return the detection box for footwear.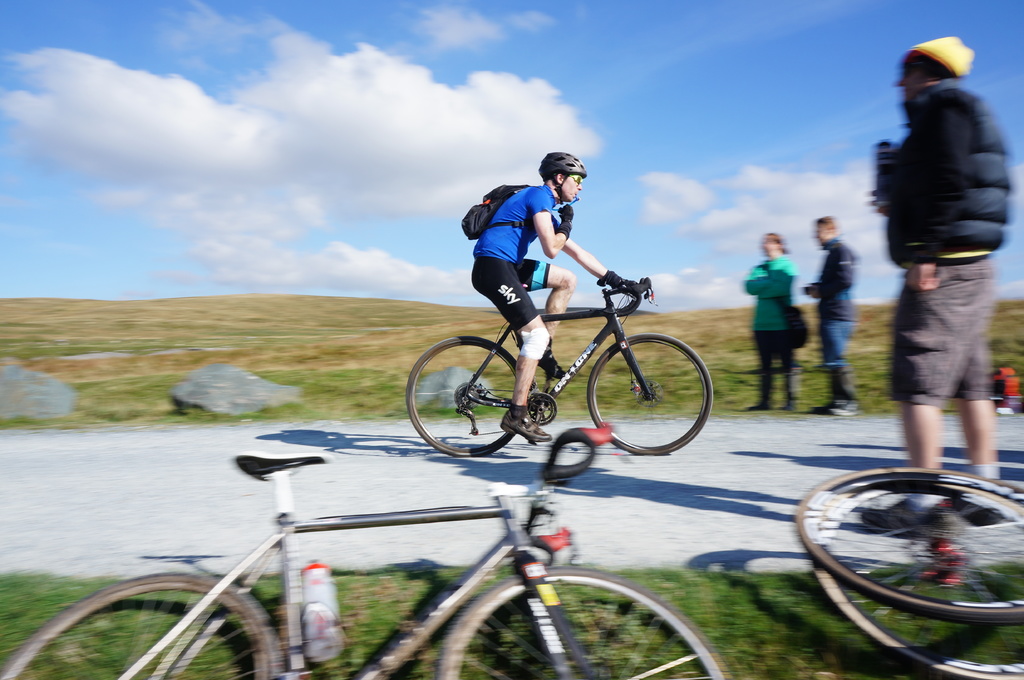
bbox=[860, 500, 922, 534].
